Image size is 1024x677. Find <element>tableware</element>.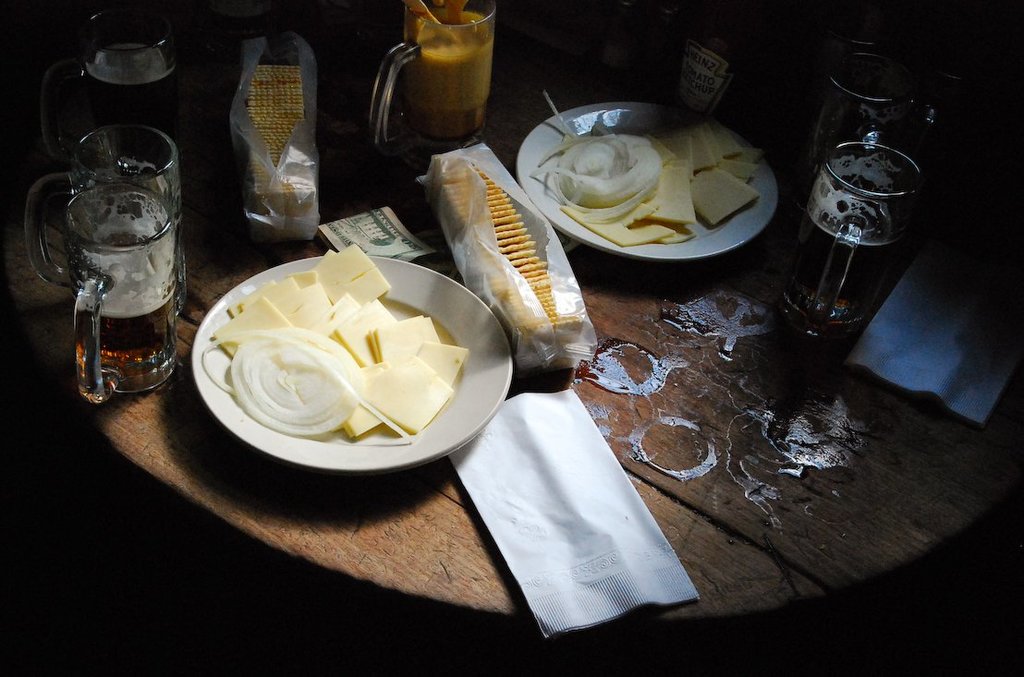
detection(363, 0, 506, 167).
